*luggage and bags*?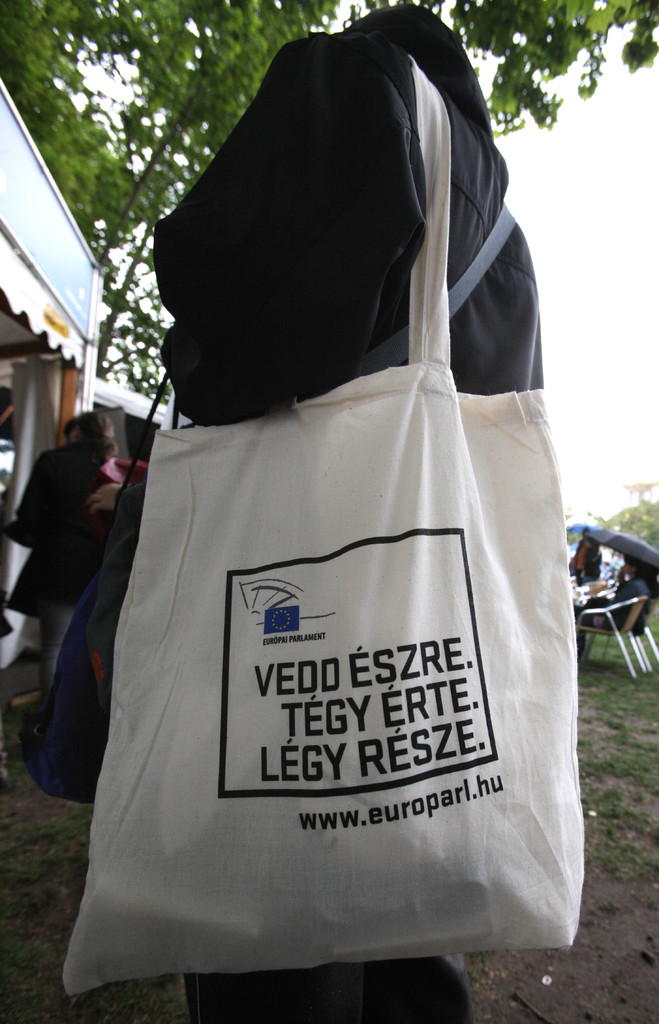
{"x1": 63, "y1": 49, "x2": 566, "y2": 999}
